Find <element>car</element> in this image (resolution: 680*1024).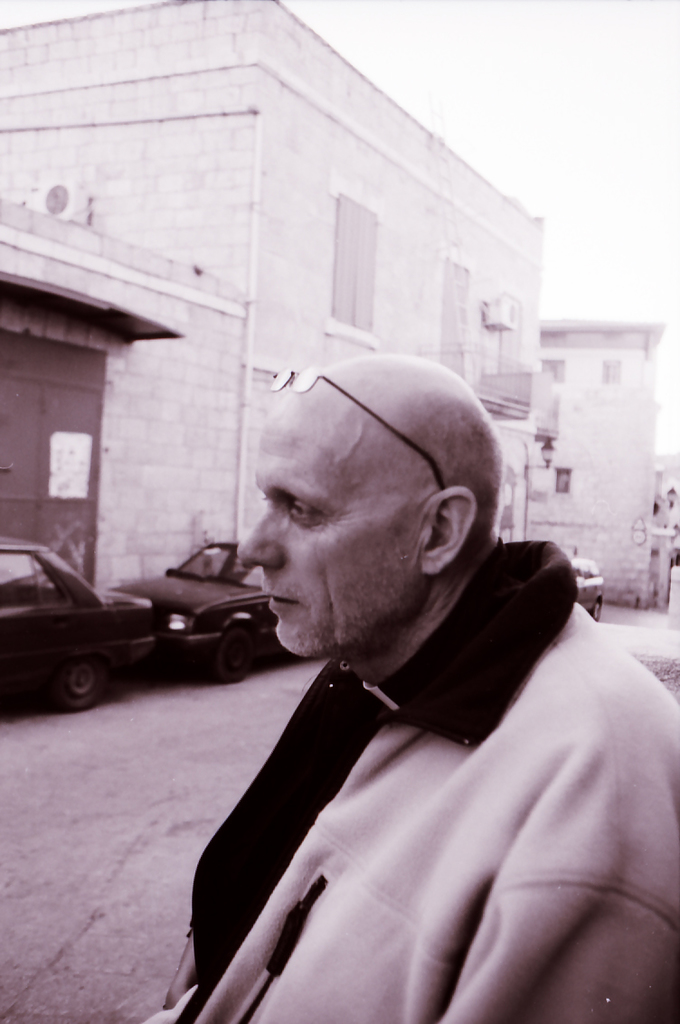
[0, 537, 153, 713].
